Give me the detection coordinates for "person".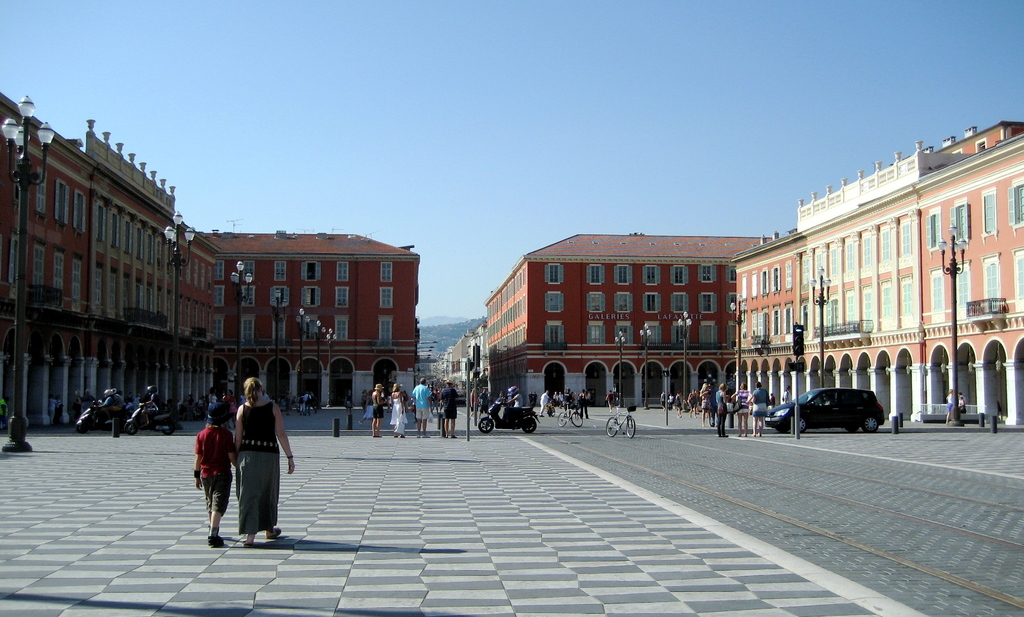
crop(141, 384, 163, 428).
